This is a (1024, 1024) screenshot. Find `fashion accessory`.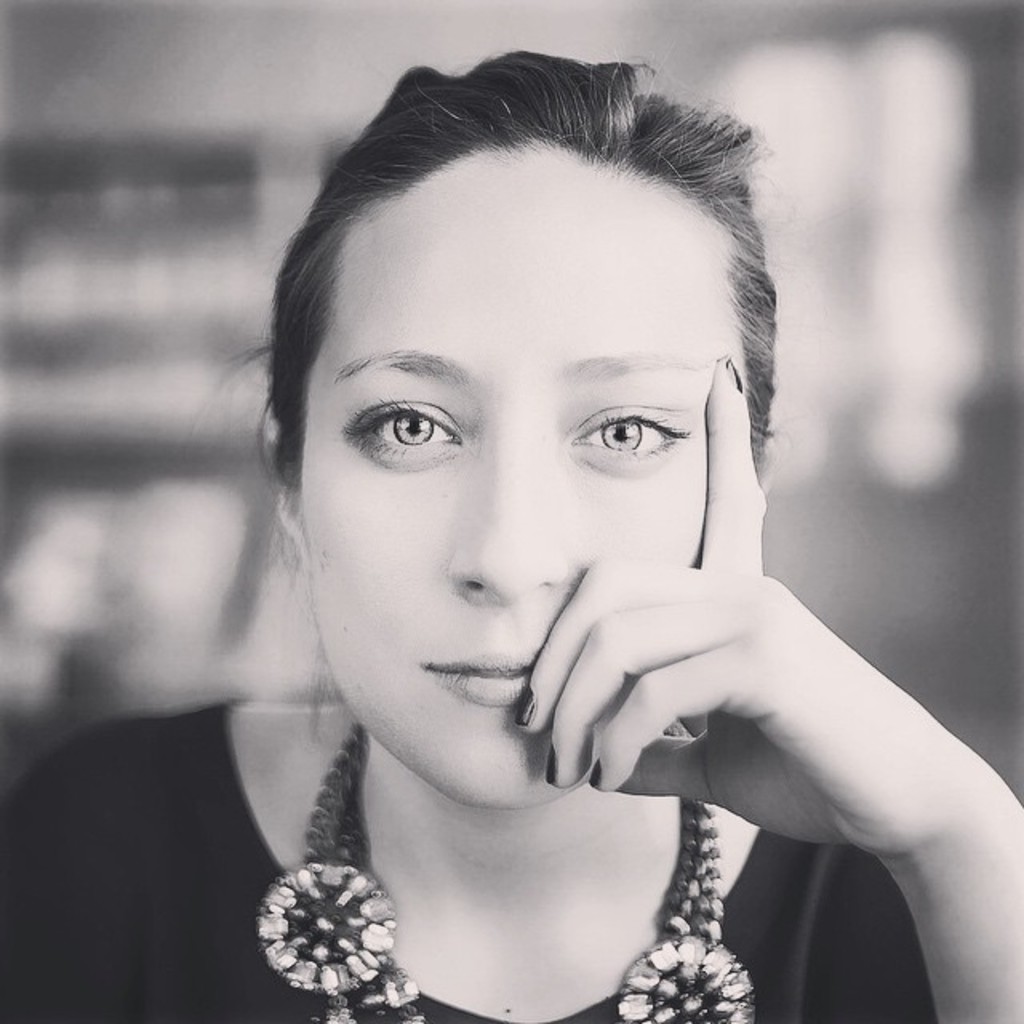
Bounding box: detection(514, 691, 533, 722).
